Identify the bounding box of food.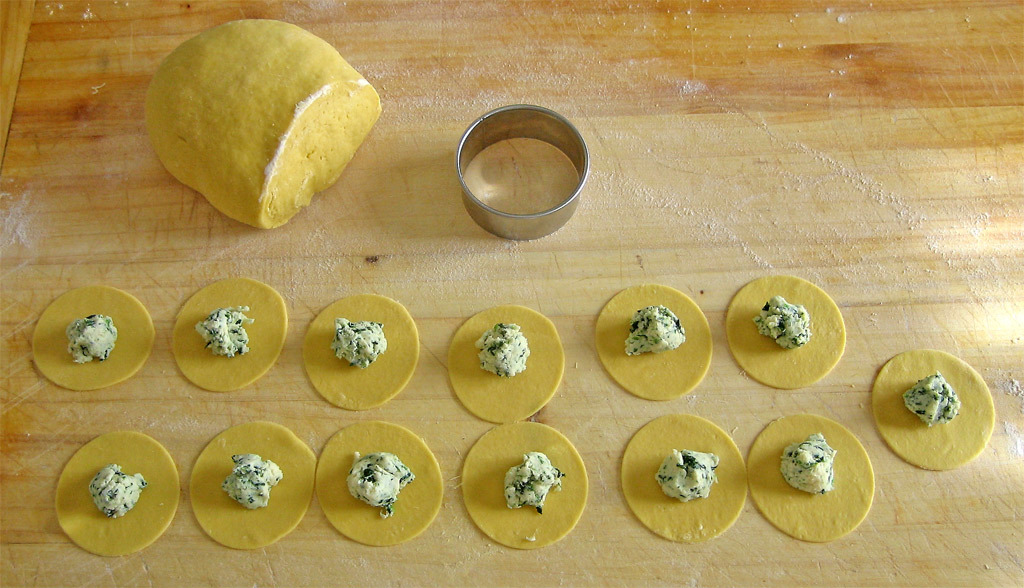
rect(346, 451, 413, 523).
